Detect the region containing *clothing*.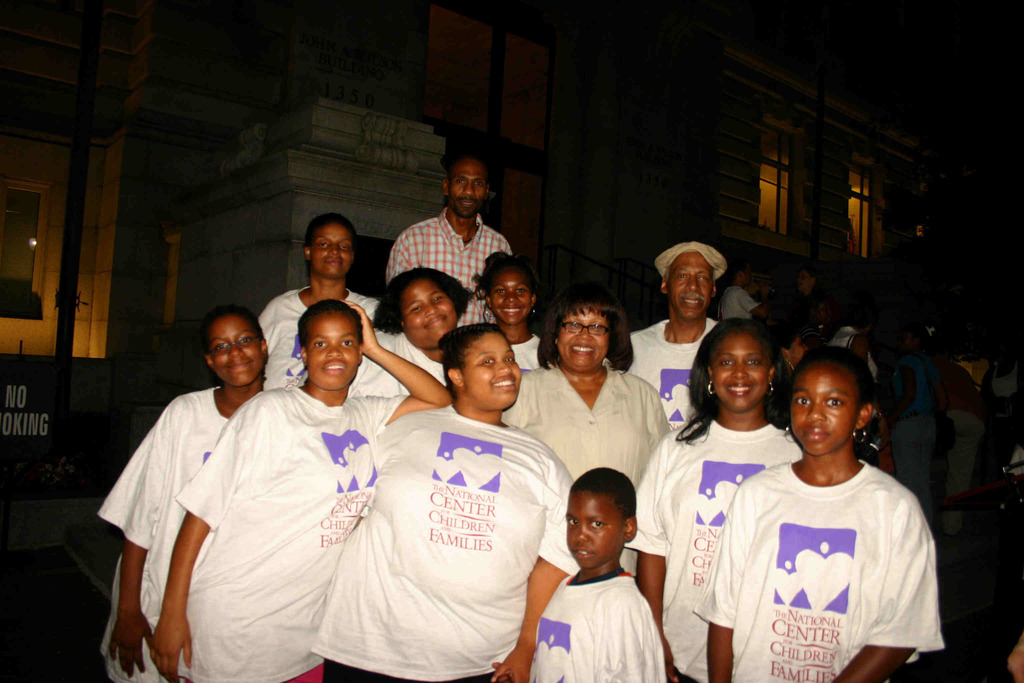
locate(622, 417, 781, 682).
